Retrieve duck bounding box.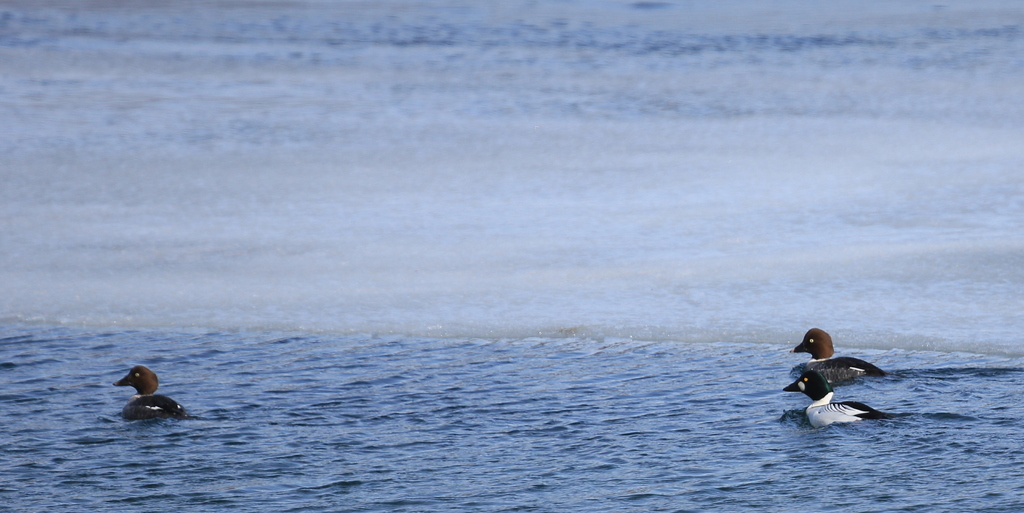
Bounding box: (x1=785, y1=326, x2=879, y2=382).
